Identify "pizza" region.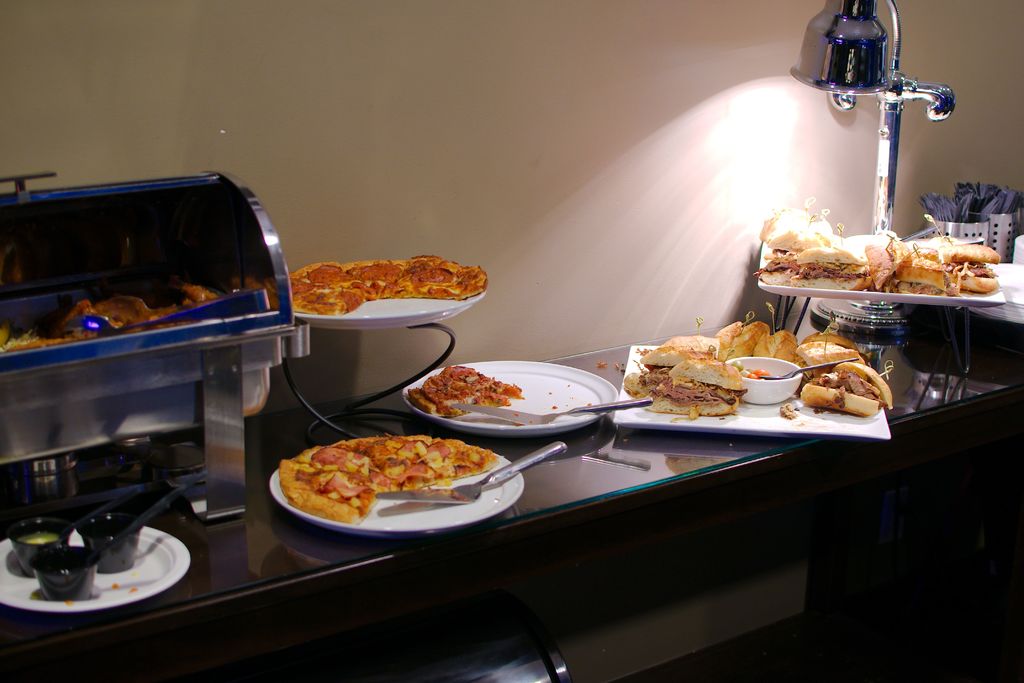
Region: bbox(401, 354, 515, 426).
